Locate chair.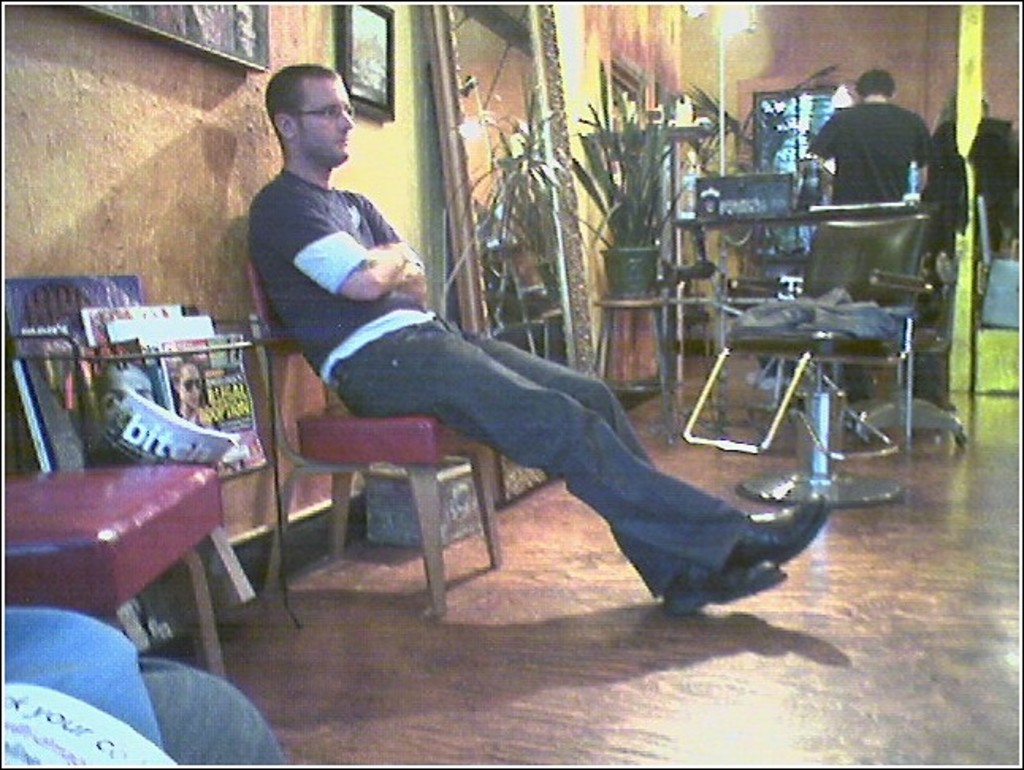
Bounding box: region(5, 463, 230, 680).
